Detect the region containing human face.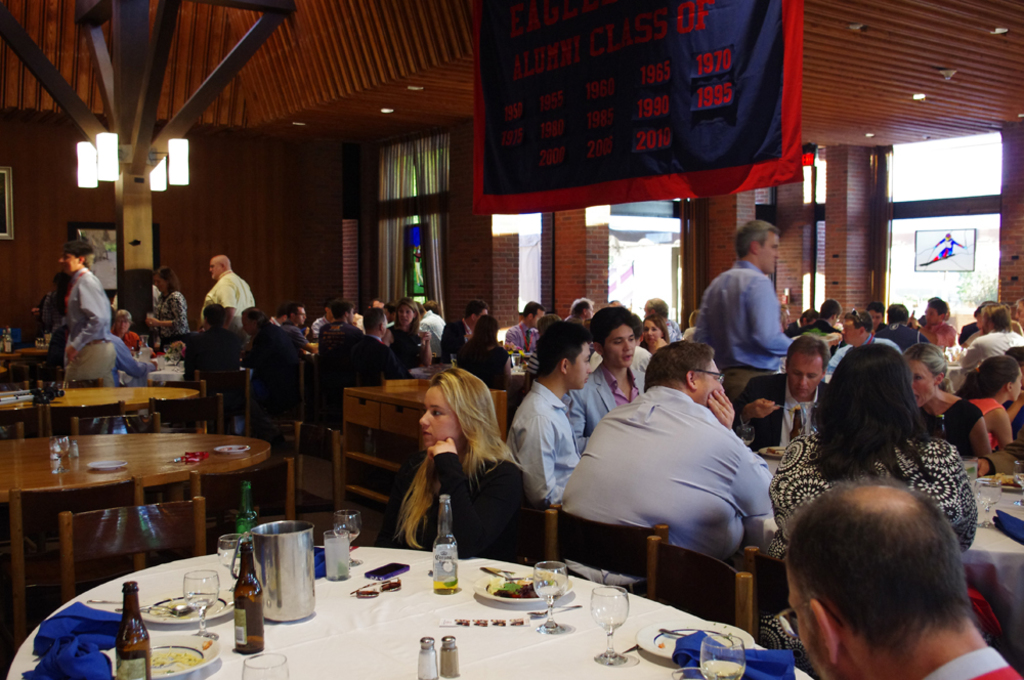
pyautogui.locateOnScreen(157, 273, 165, 291).
